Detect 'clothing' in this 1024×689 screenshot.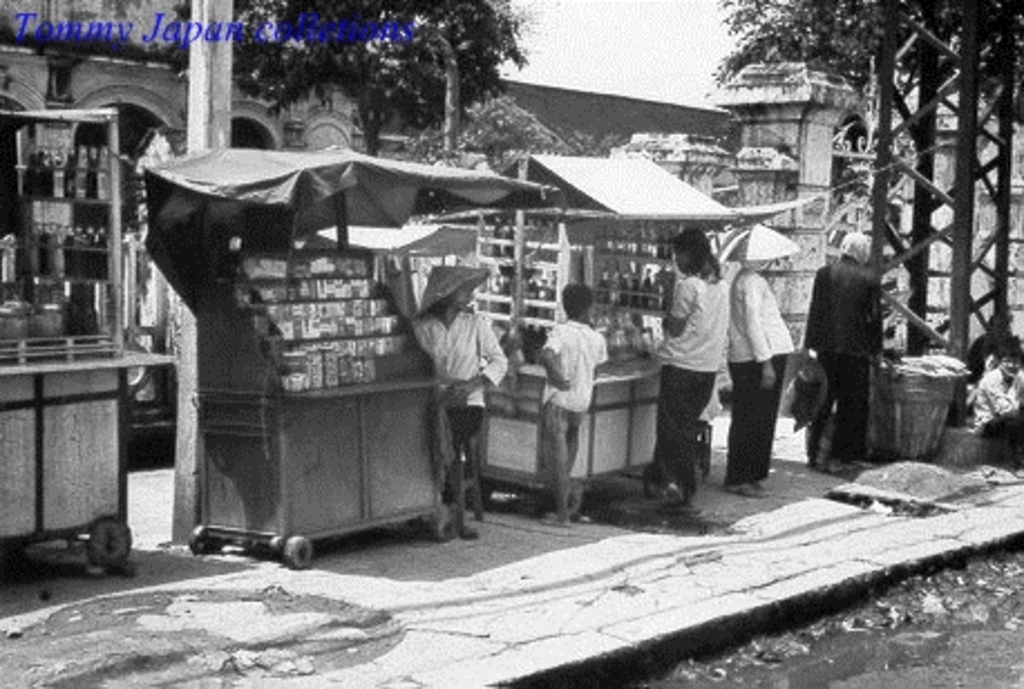
Detection: Rect(722, 271, 794, 476).
